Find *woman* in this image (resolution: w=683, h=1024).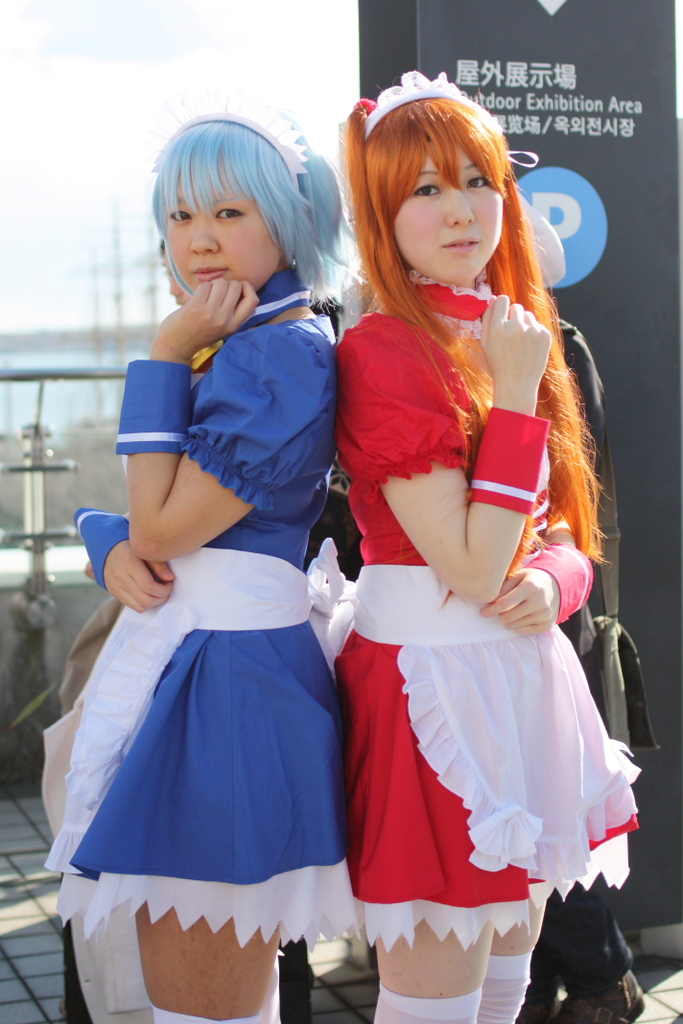
bbox(61, 116, 378, 1015).
